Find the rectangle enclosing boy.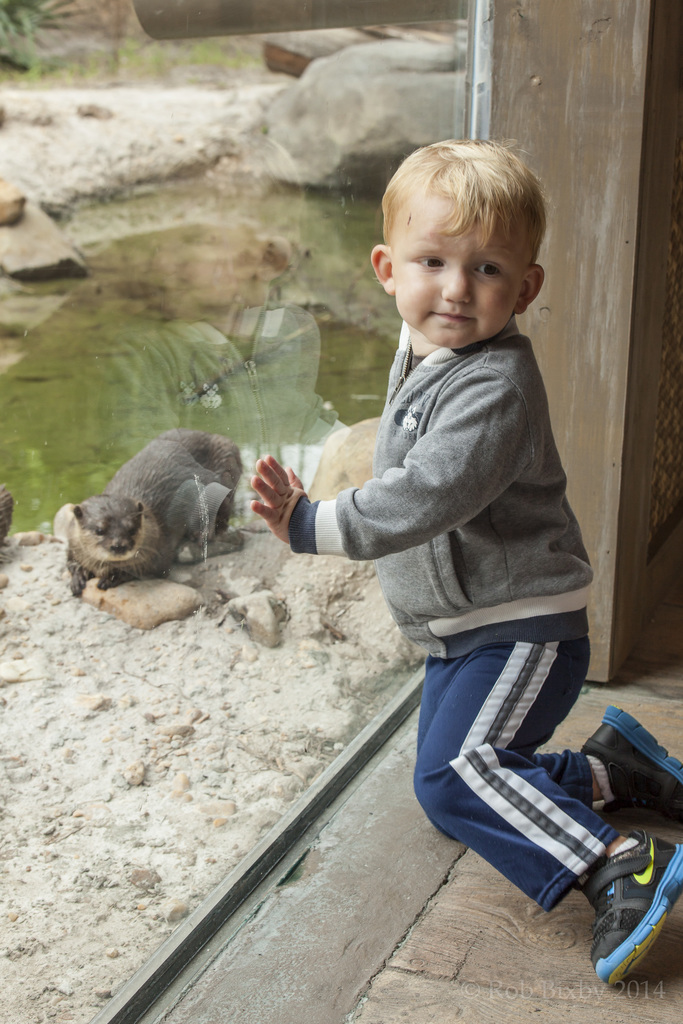
crop(249, 139, 600, 876).
